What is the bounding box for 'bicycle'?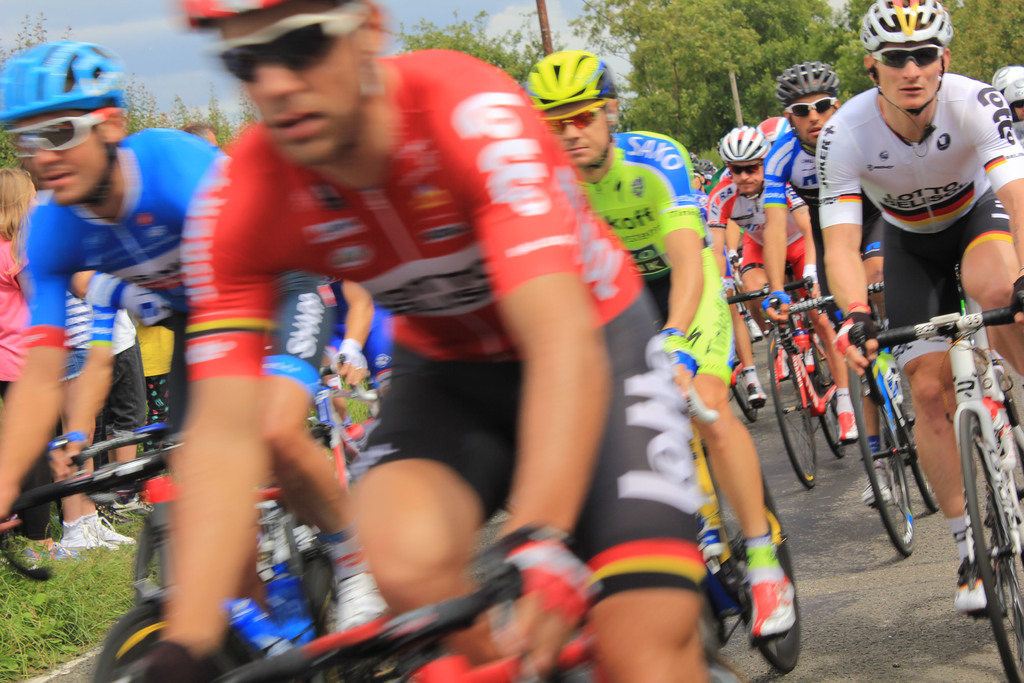
846/311/950/550.
